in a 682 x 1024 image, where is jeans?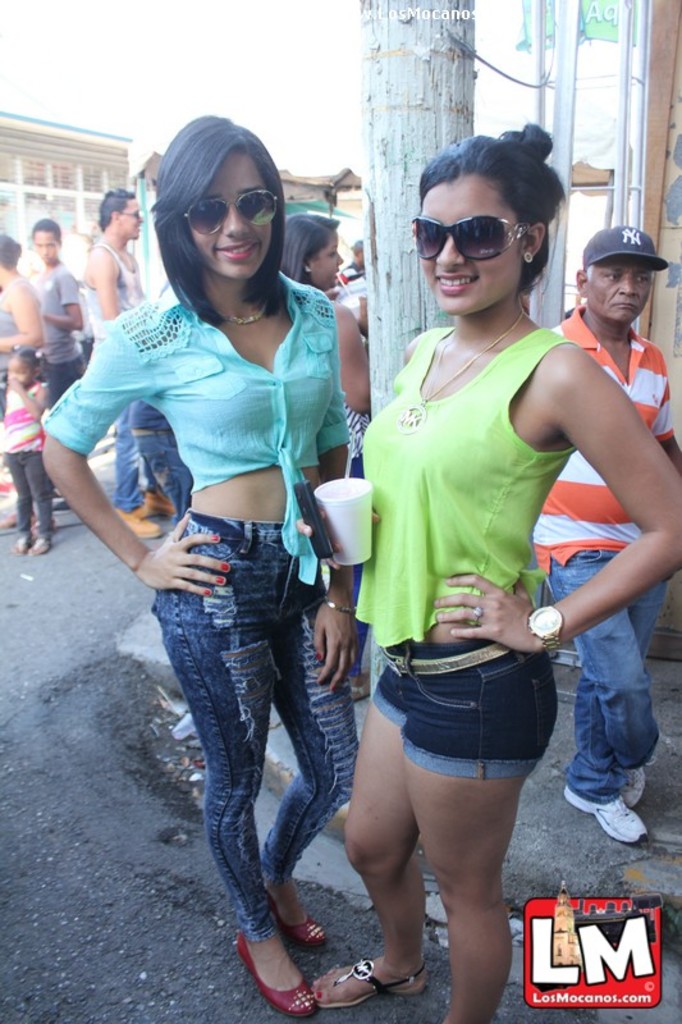
region(45, 352, 91, 406).
